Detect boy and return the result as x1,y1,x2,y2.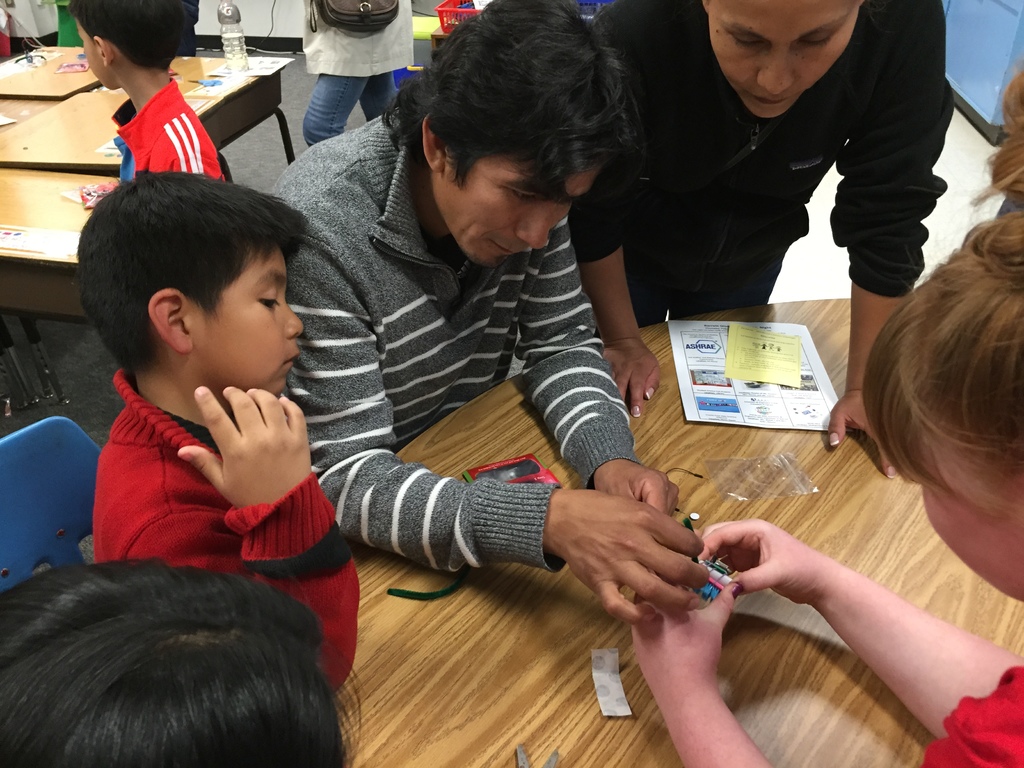
67,0,227,184.
